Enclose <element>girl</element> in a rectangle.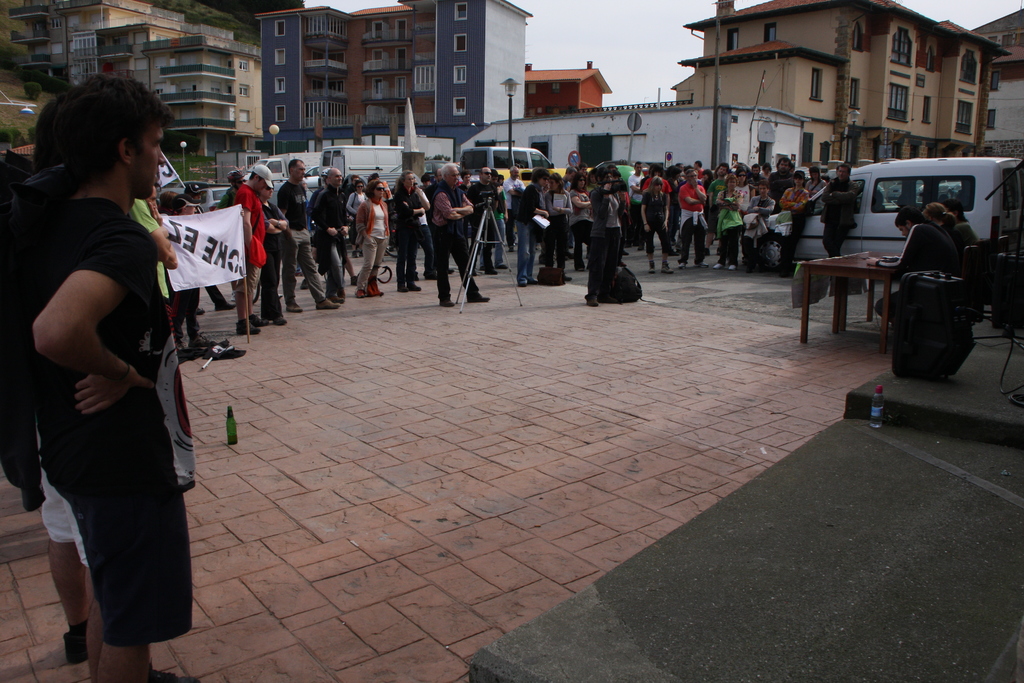
region(715, 174, 744, 270).
